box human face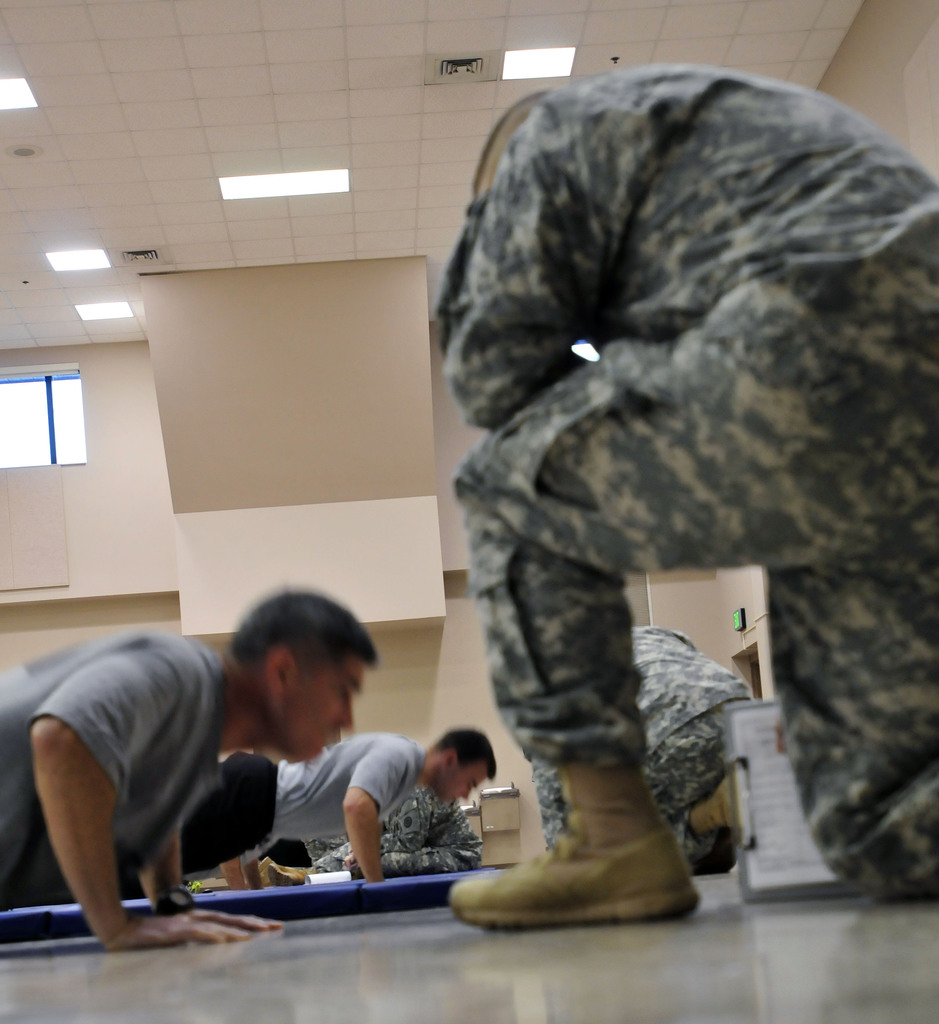
crop(274, 658, 362, 763)
